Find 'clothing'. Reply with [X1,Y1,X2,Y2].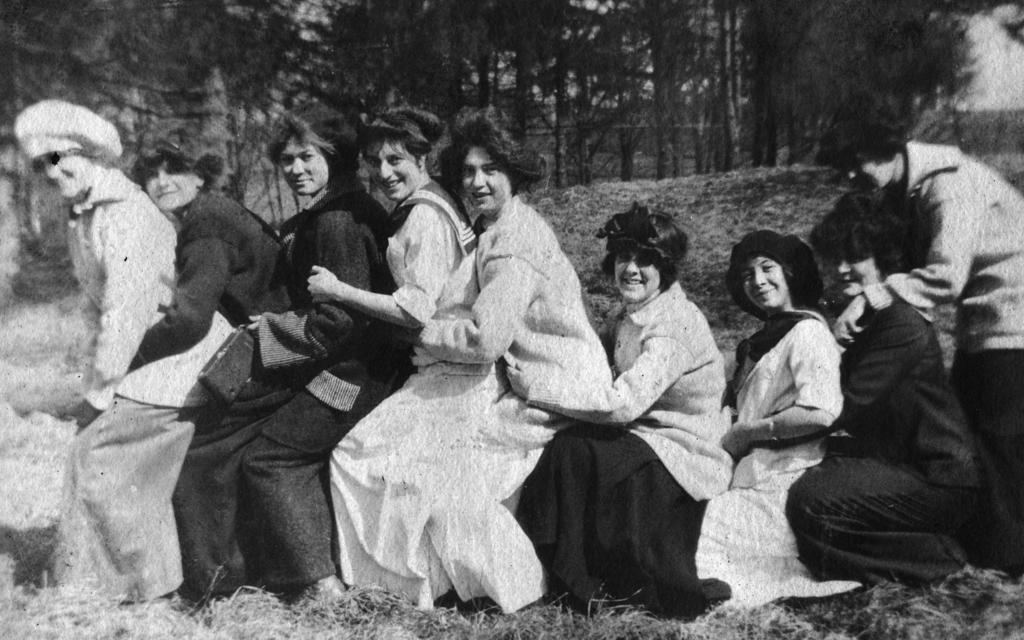
[413,181,611,605].
